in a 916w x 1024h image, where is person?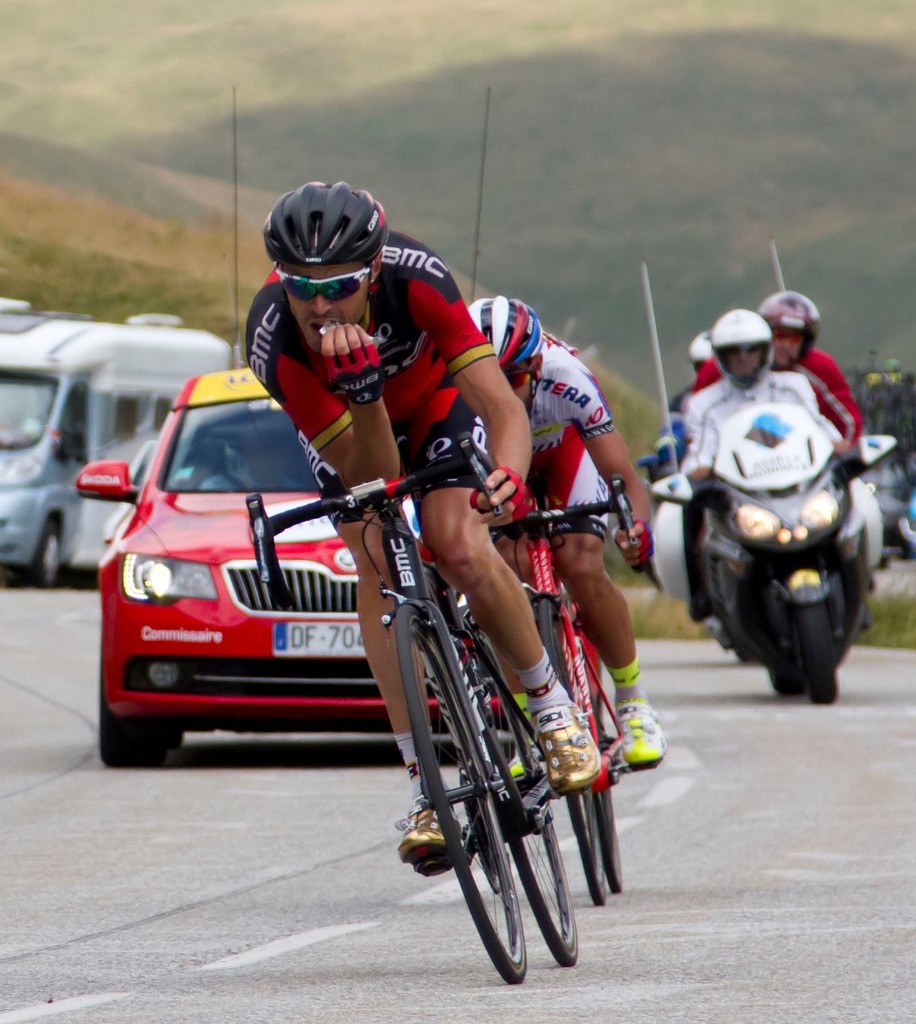
left=232, top=188, right=556, bottom=817.
